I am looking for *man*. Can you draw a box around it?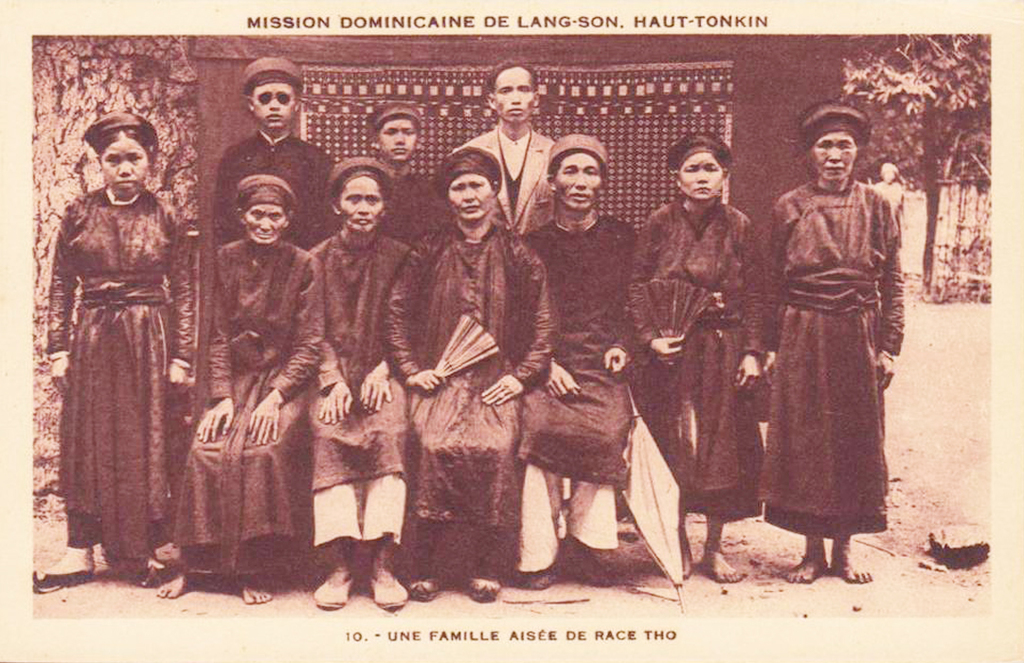
Sure, the bounding box is pyautogui.locateOnScreen(308, 157, 408, 613).
